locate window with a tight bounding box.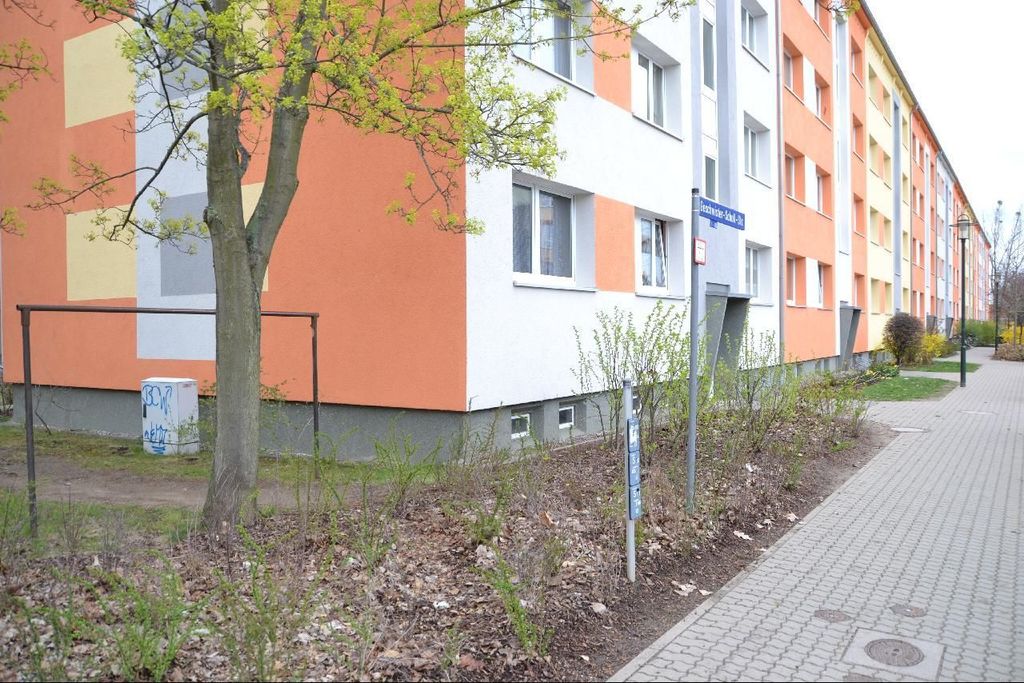
region(741, 0, 771, 68).
